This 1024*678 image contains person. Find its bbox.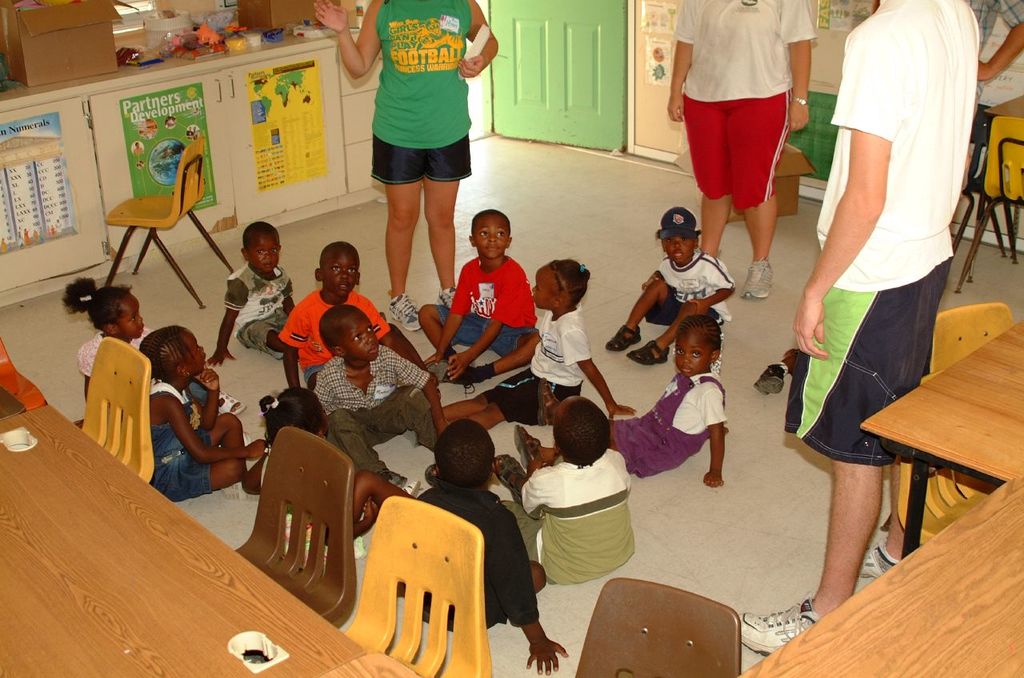
{"left": 134, "top": 321, "right": 264, "bottom": 497}.
